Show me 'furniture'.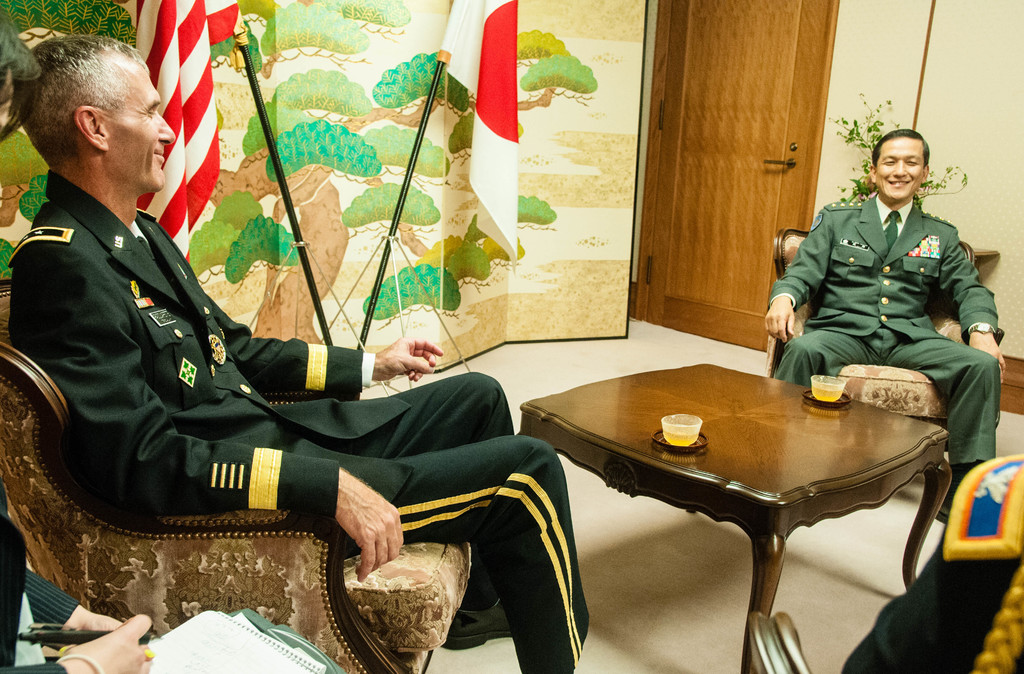
'furniture' is here: 0, 279, 468, 673.
